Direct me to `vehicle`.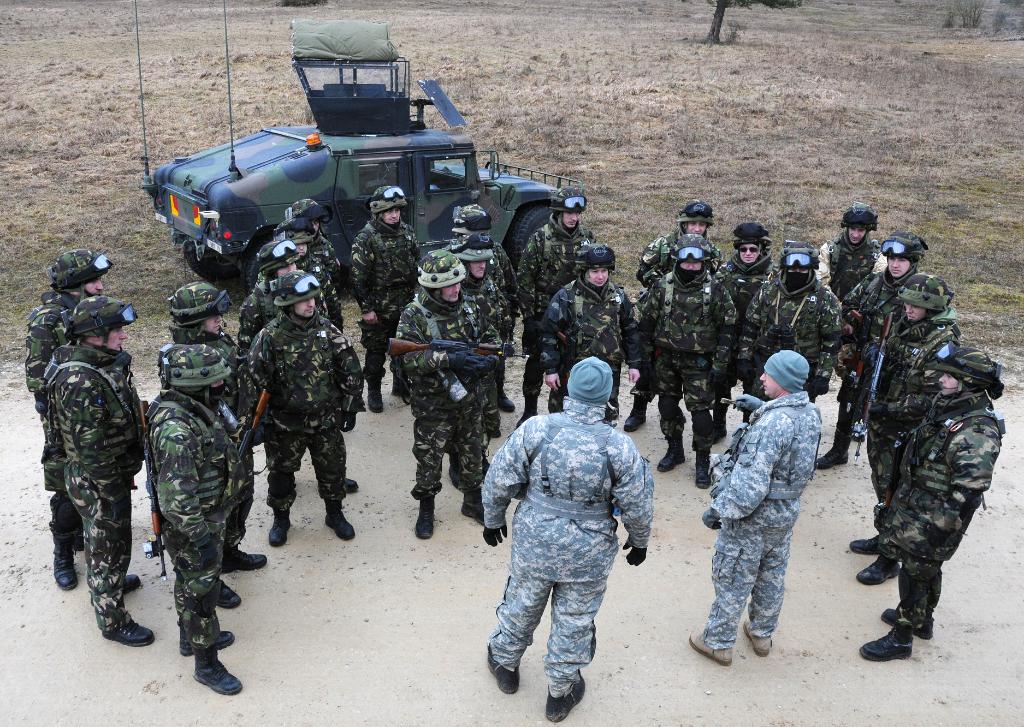
Direction: box(126, 39, 607, 301).
